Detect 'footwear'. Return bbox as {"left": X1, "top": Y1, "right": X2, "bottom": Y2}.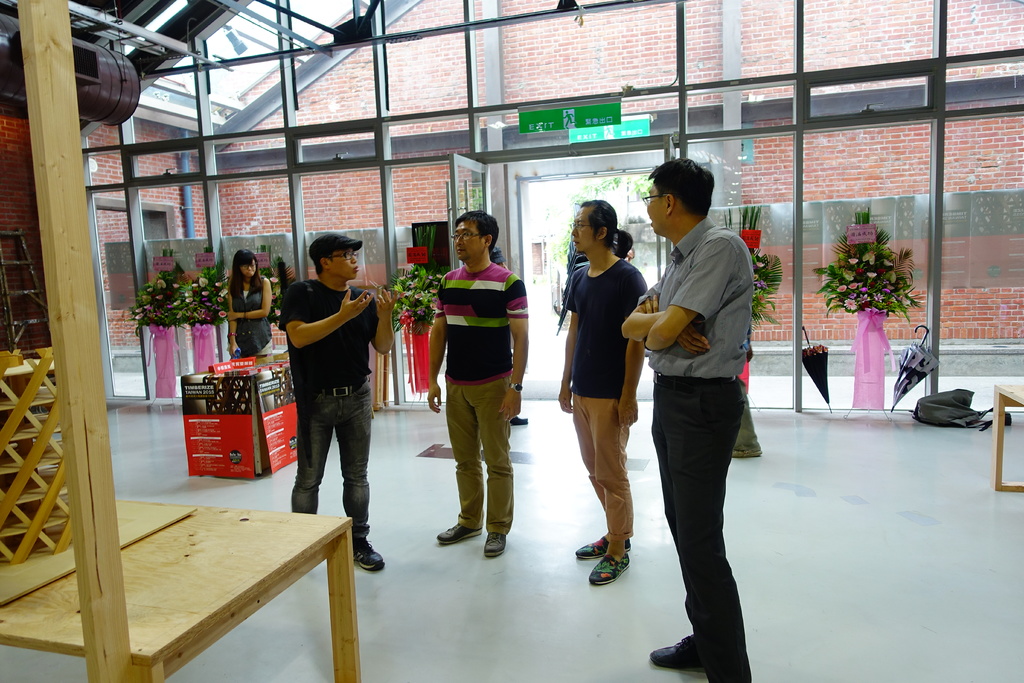
{"left": 509, "top": 416, "right": 530, "bottom": 423}.
